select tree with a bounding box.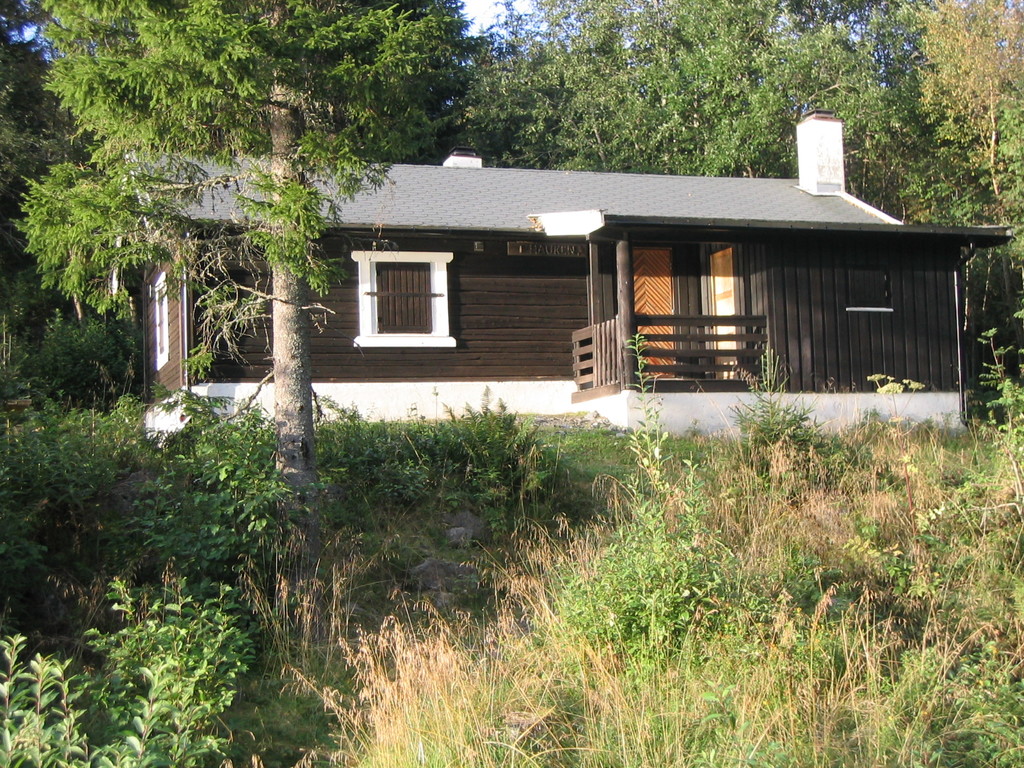
{"left": 1, "top": 0, "right": 100, "bottom": 387}.
